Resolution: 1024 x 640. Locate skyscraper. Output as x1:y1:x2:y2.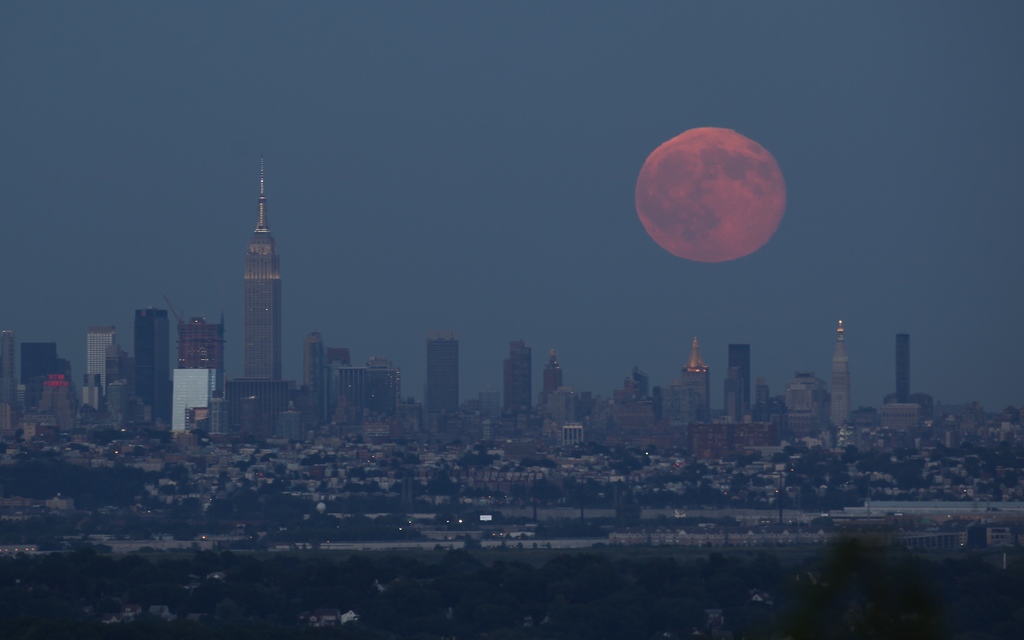
227:154:299:470.
